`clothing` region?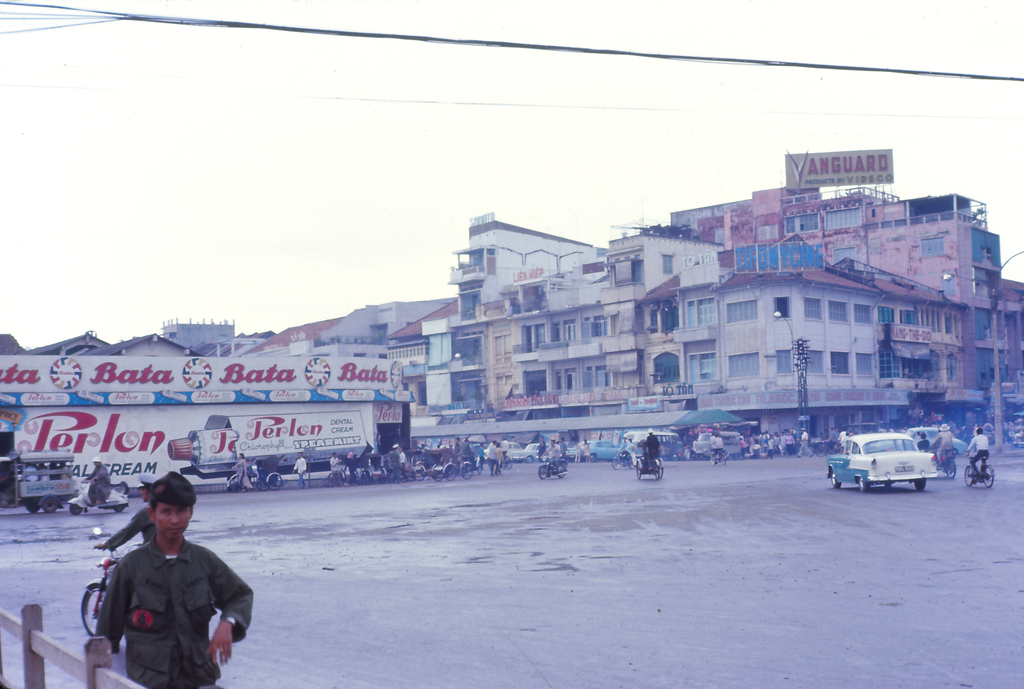
crop(291, 457, 307, 485)
